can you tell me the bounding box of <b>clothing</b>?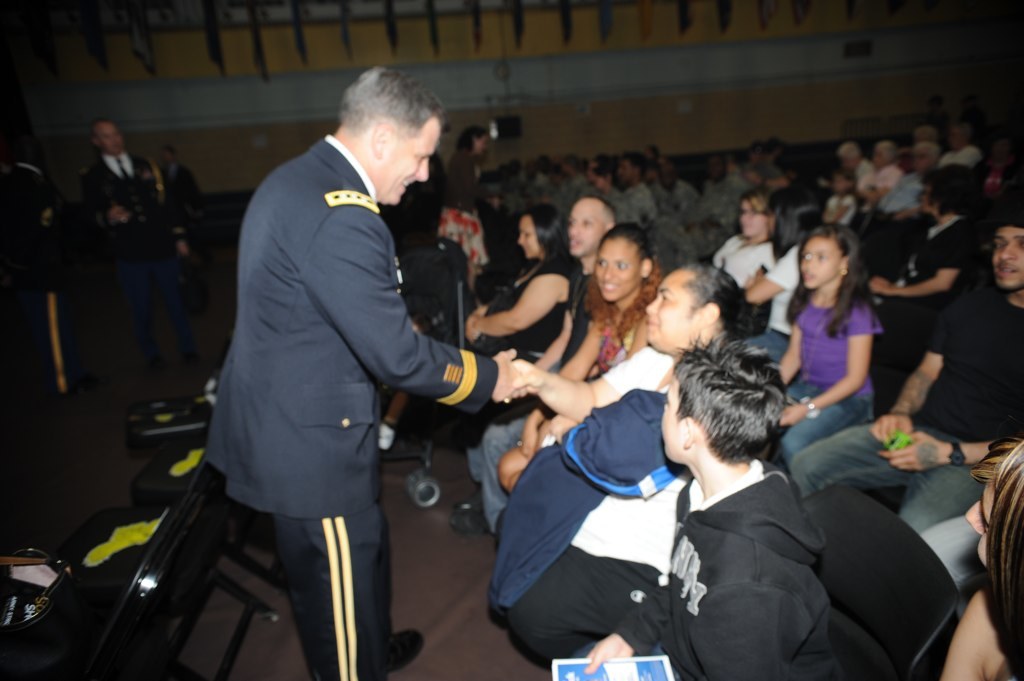
BBox(9, 160, 54, 297).
